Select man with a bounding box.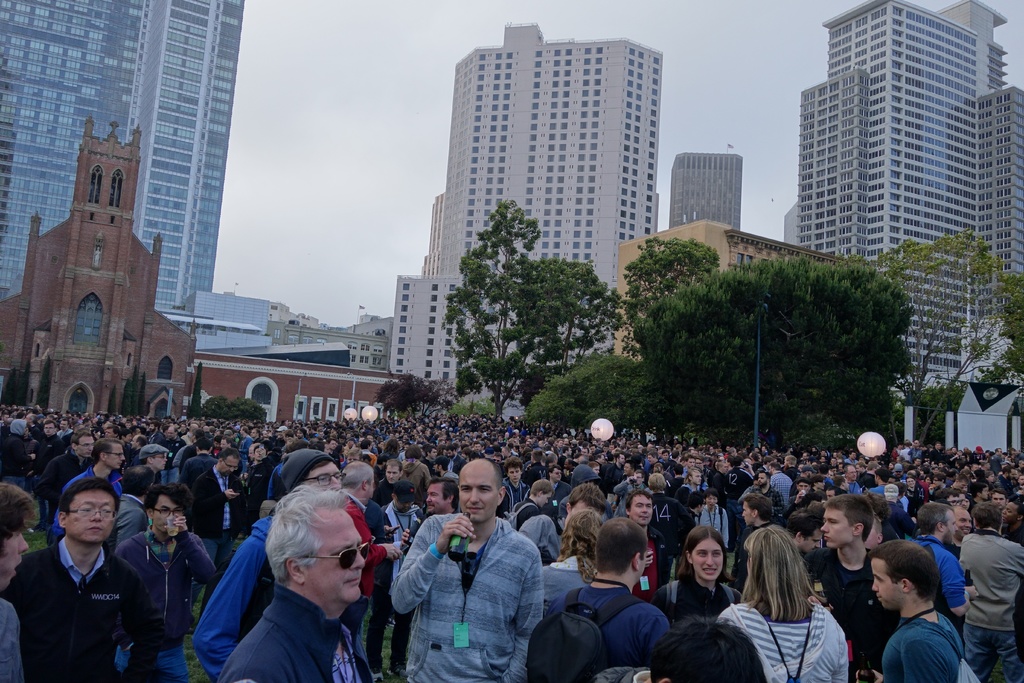
Rect(190, 427, 195, 441).
